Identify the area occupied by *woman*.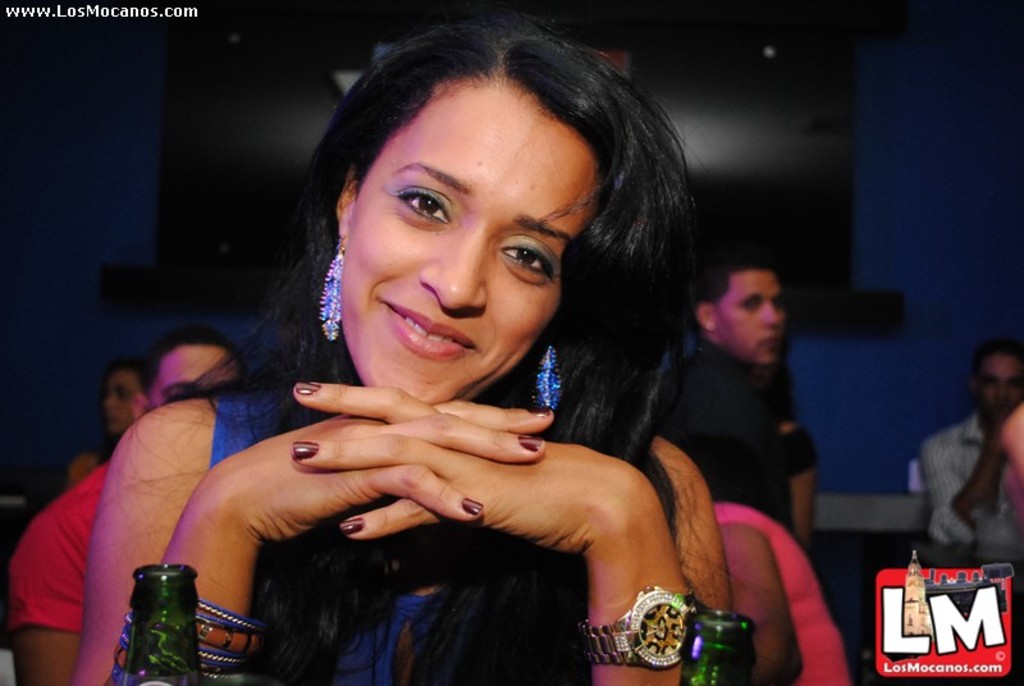
Area: 114,24,788,685.
